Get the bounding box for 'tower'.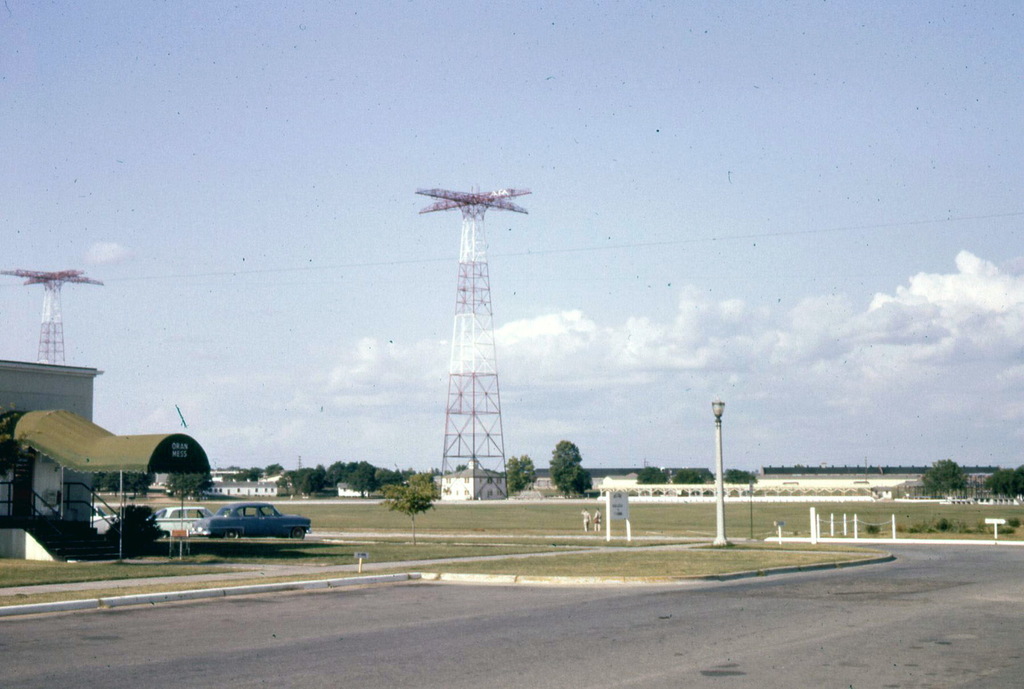
bbox=[416, 184, 534, 502].
